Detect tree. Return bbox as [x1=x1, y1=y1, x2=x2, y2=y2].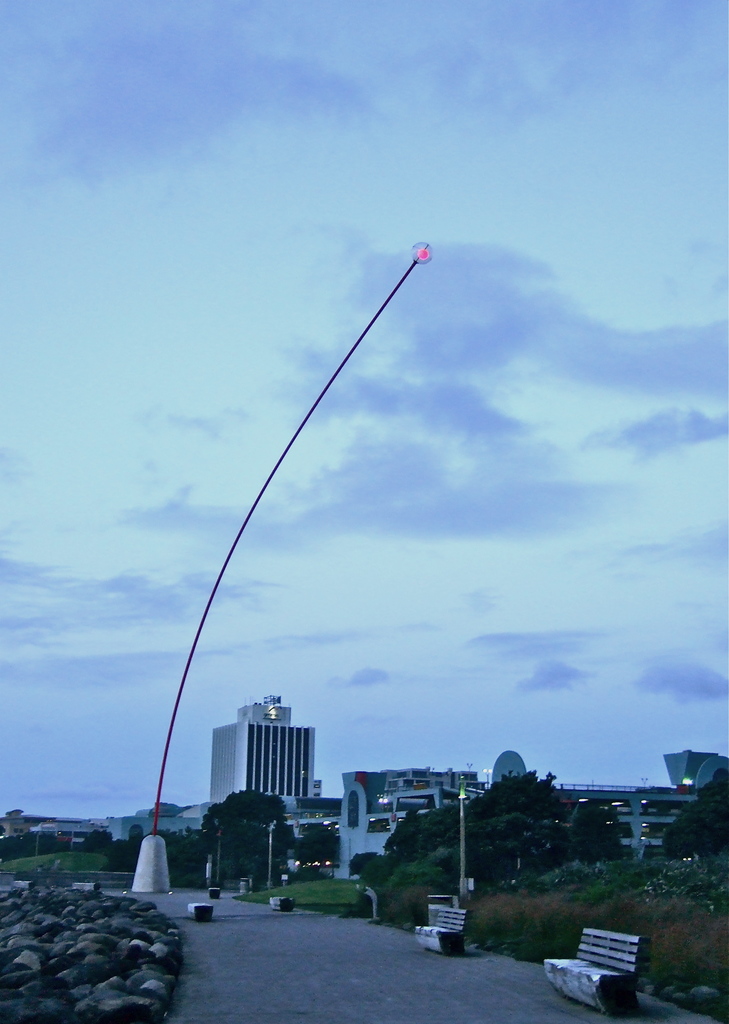
[x1=0, y1=833, x2=57, y2=871].
